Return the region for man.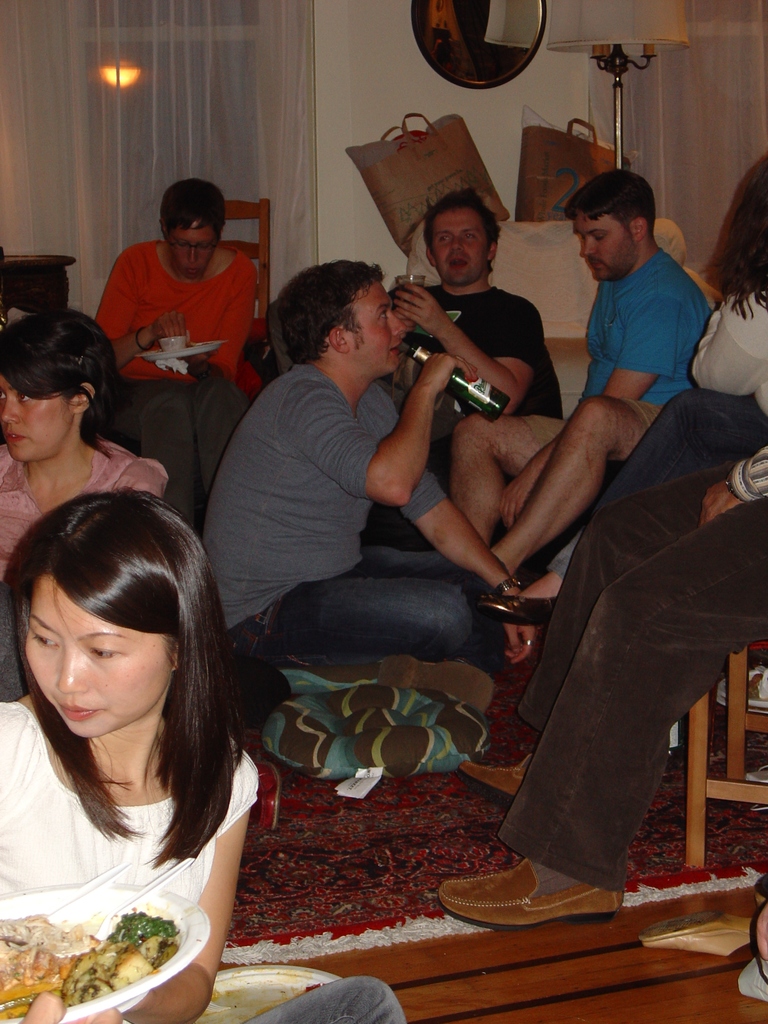
locate(201, 259, 534, 713).
